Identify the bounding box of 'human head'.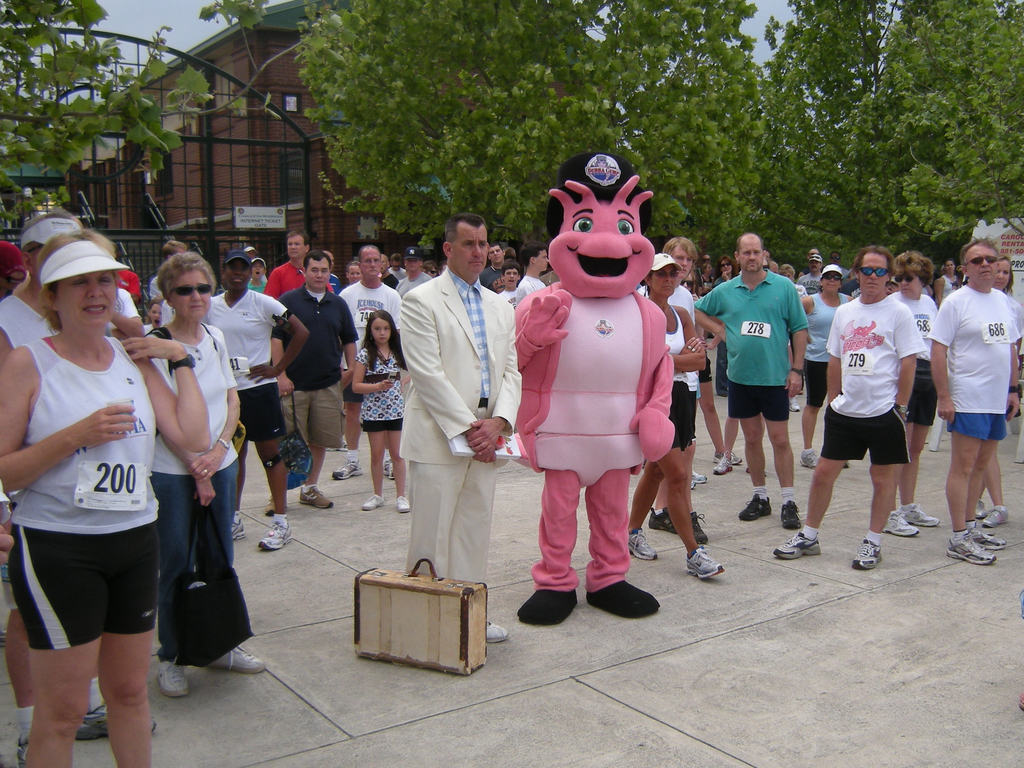
rect(959, 238, 999, 290).
